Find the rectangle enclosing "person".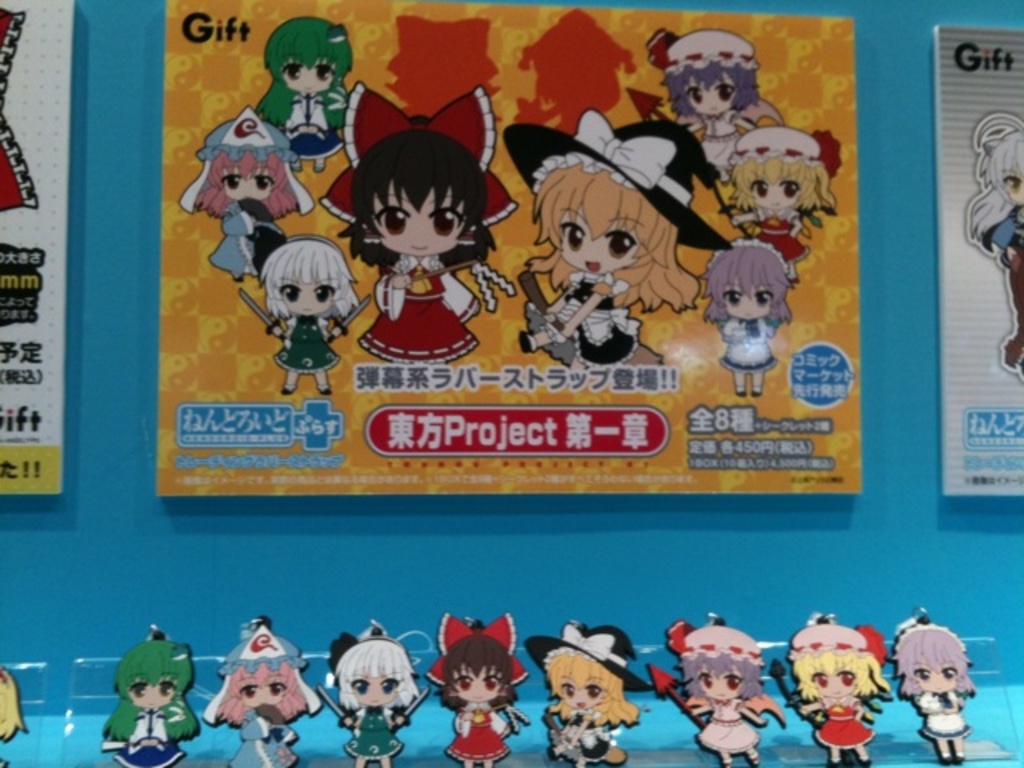
left=670, top=624, right=768, bottom=766.
